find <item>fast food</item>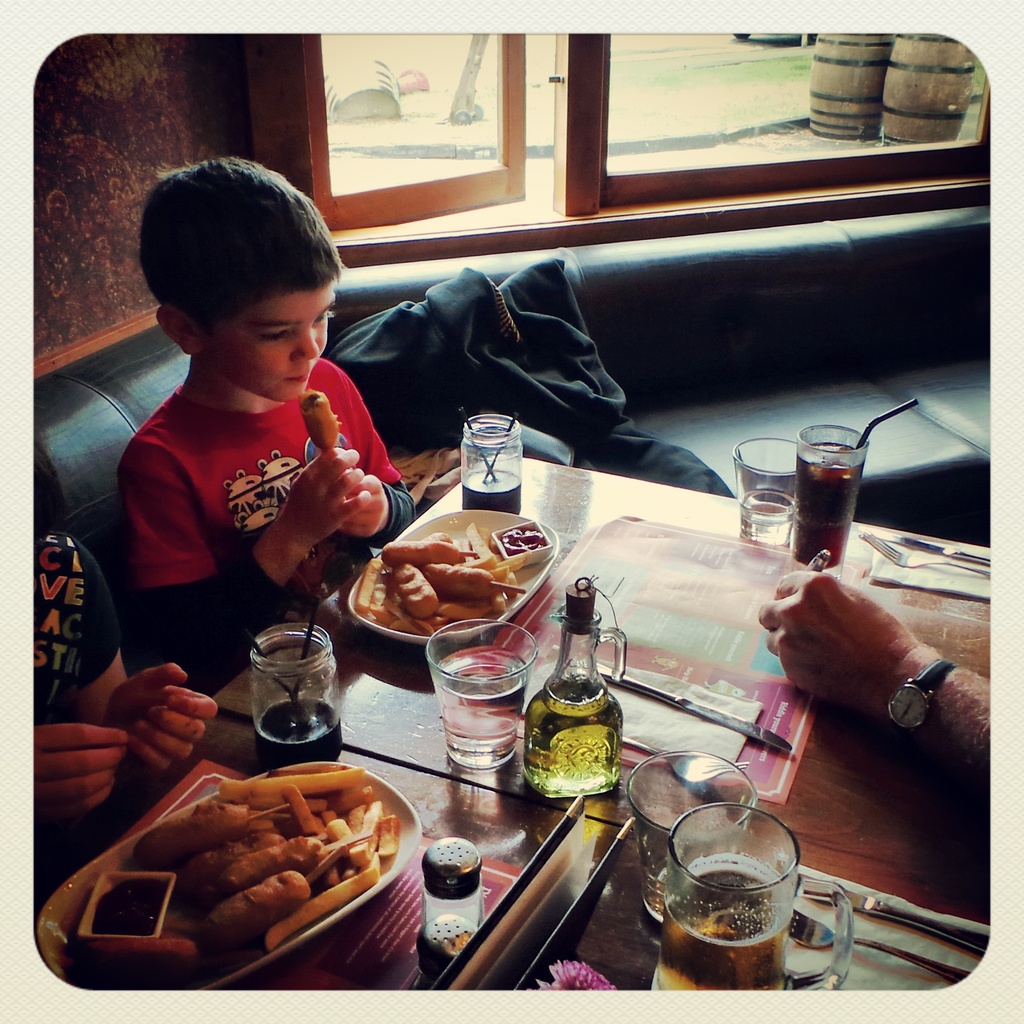
Rect(326, 820, 373, 888)
